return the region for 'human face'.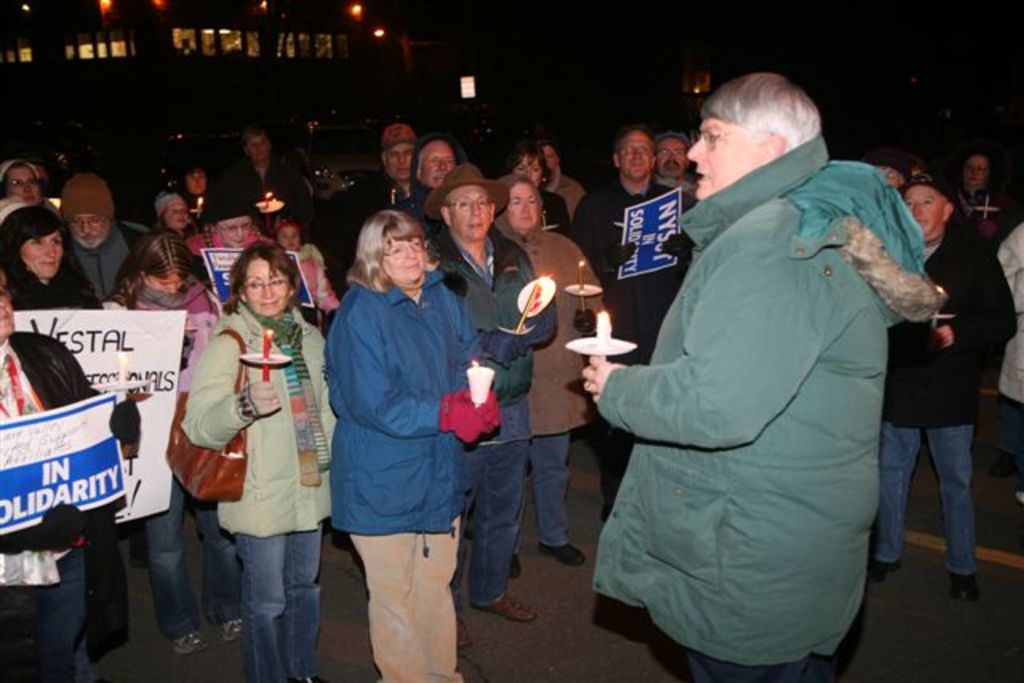
bbox=(272, 227, 306, 258).
